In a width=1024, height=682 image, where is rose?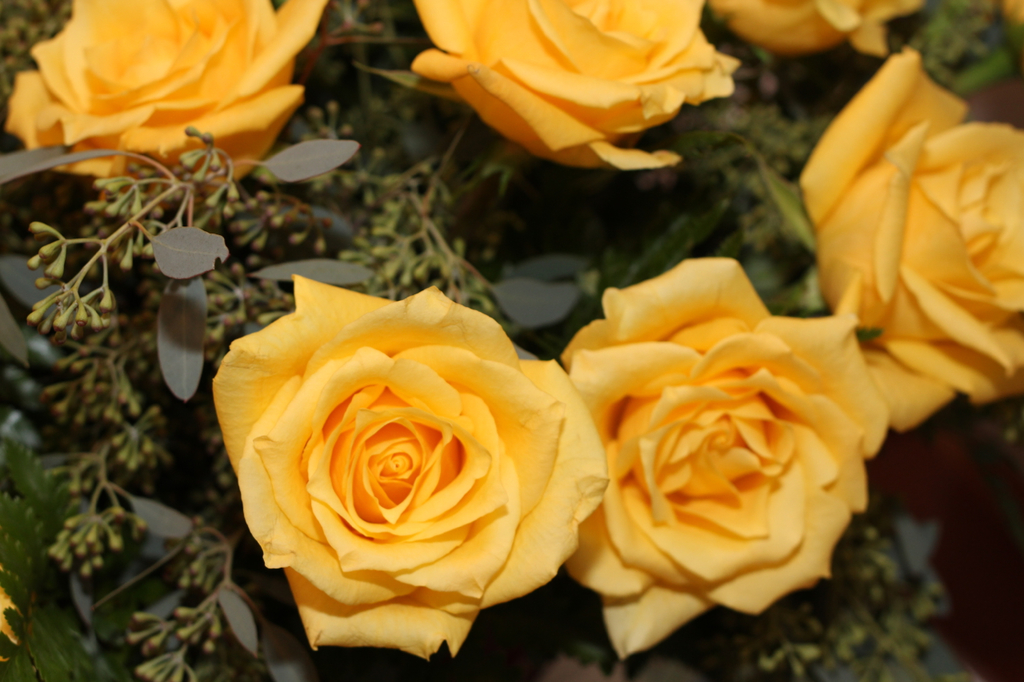
bbox(798, 46, 1023, 435).
